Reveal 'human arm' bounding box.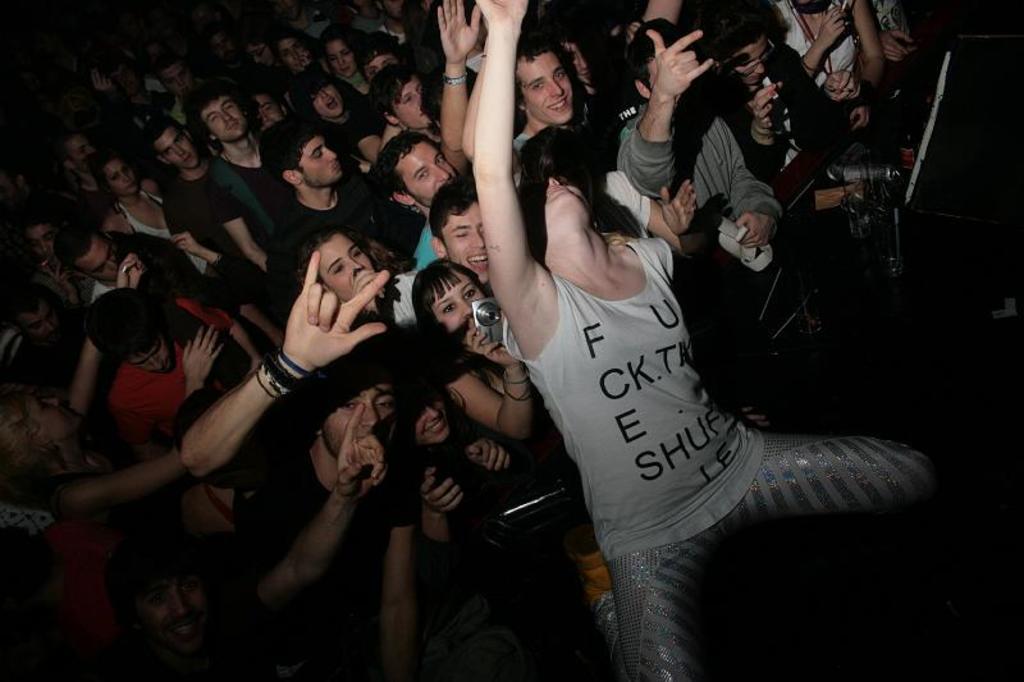
Revealed: [792,6,852,78].
